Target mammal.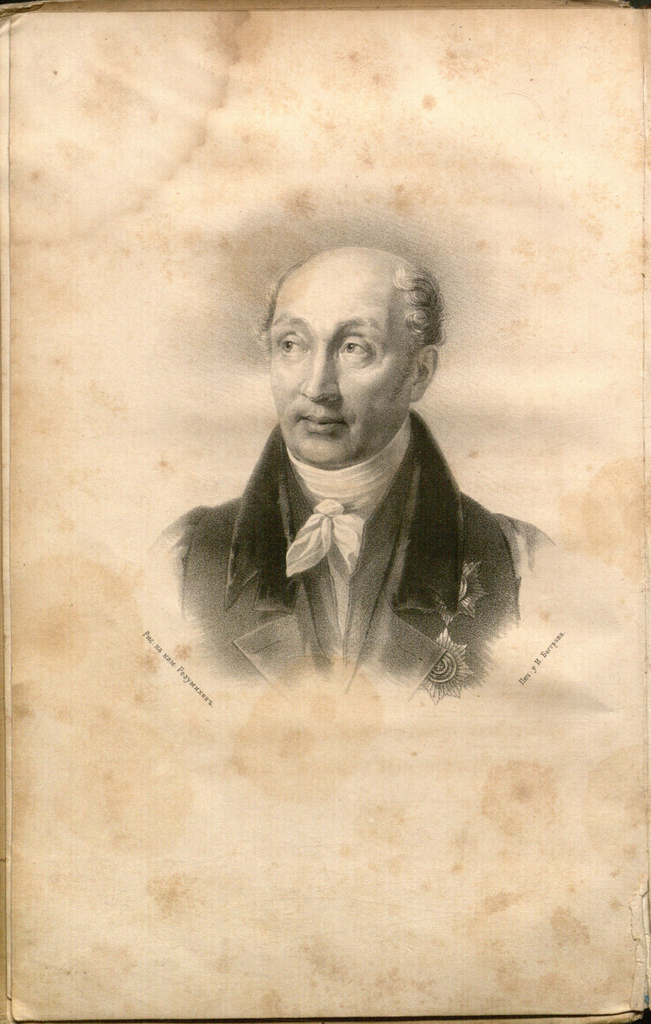
Target region: {"x1": 140, "y1": 141, "x2": 545, "y2": 728}.
